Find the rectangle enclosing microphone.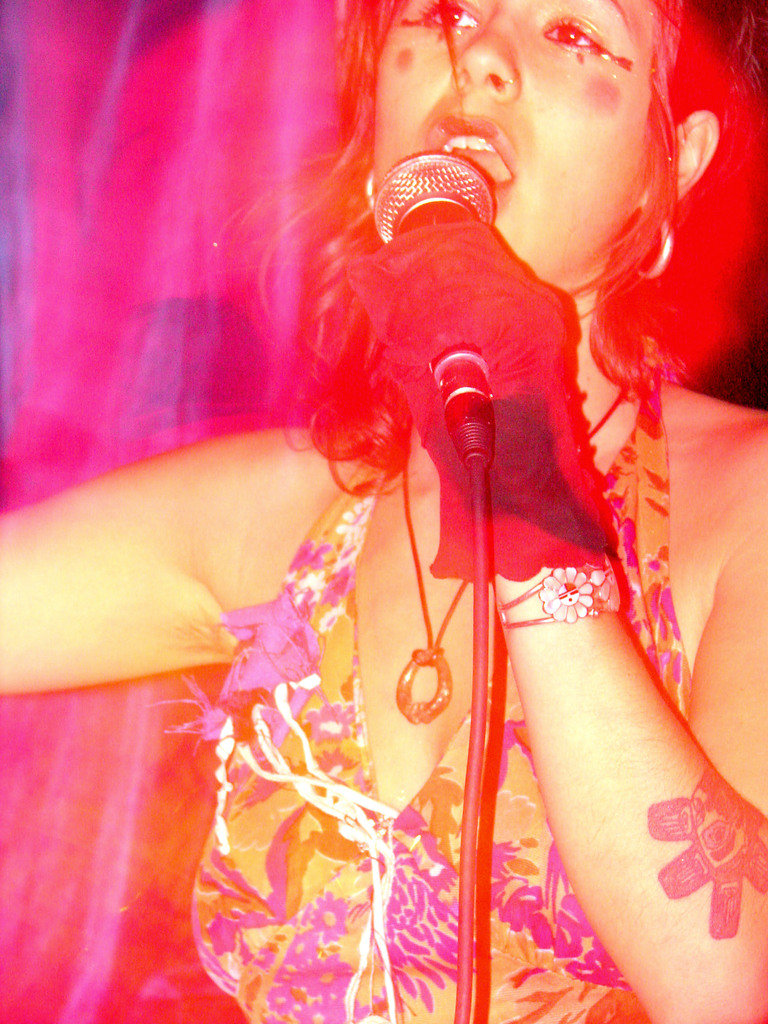
{"x1": 374, "y1": 143, "x2": 488, "y2": 470}.
